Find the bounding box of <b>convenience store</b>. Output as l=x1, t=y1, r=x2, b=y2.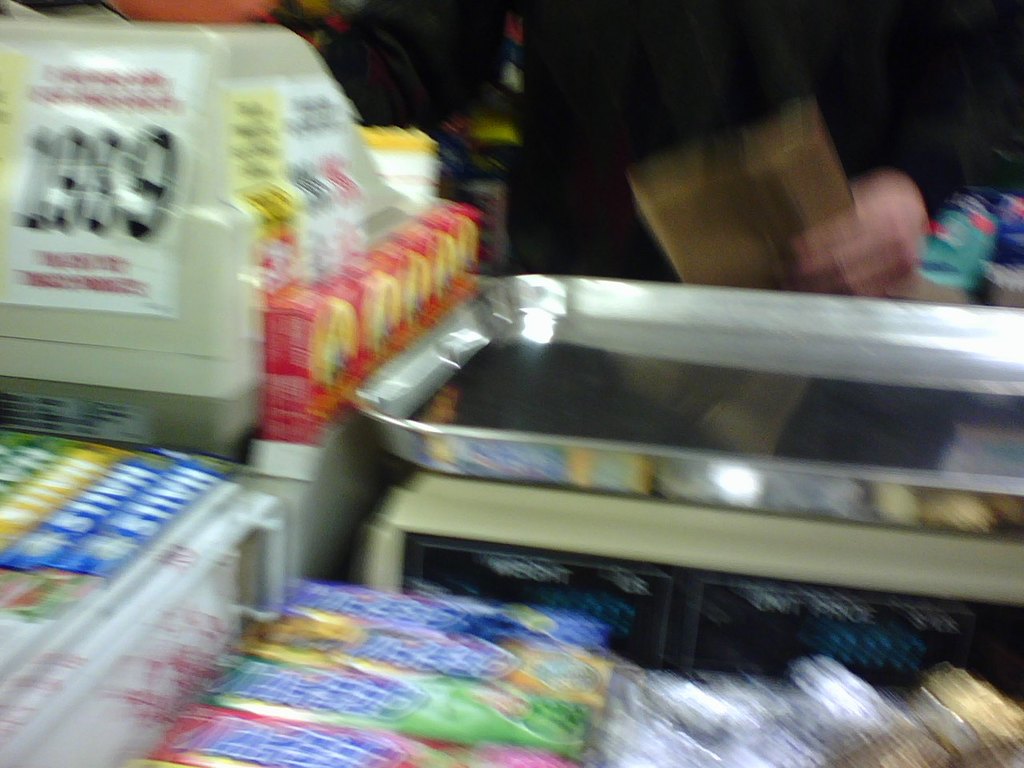
l=2, t=0, r=1023, b=730.
